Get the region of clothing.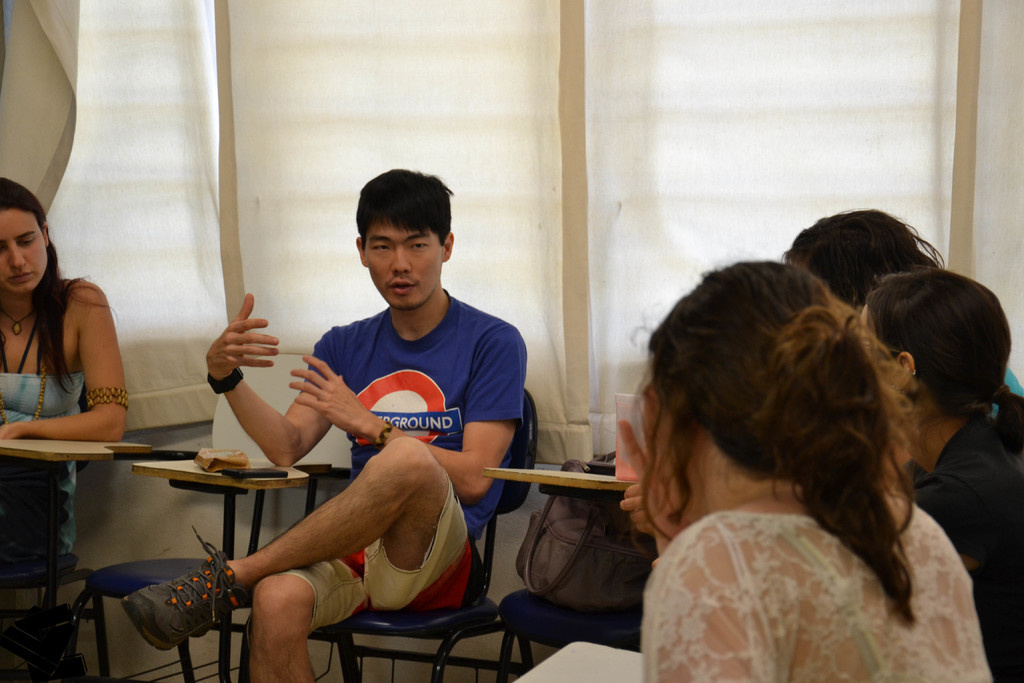
0 452 72 575.
